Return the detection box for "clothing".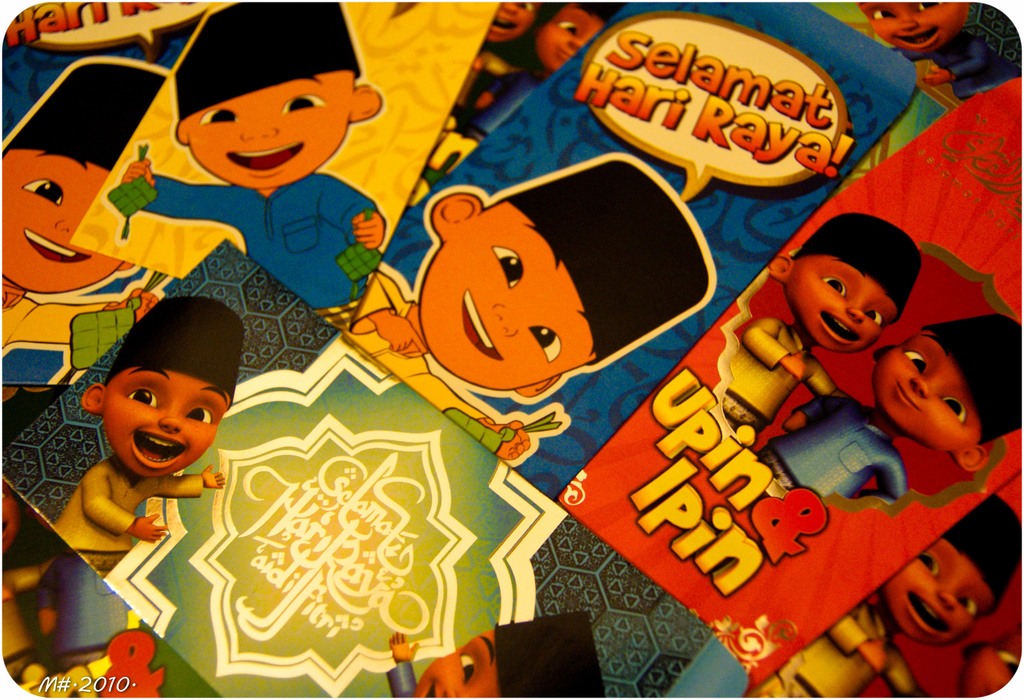
<bbox>749, 601, 929, 699</bbox>.
